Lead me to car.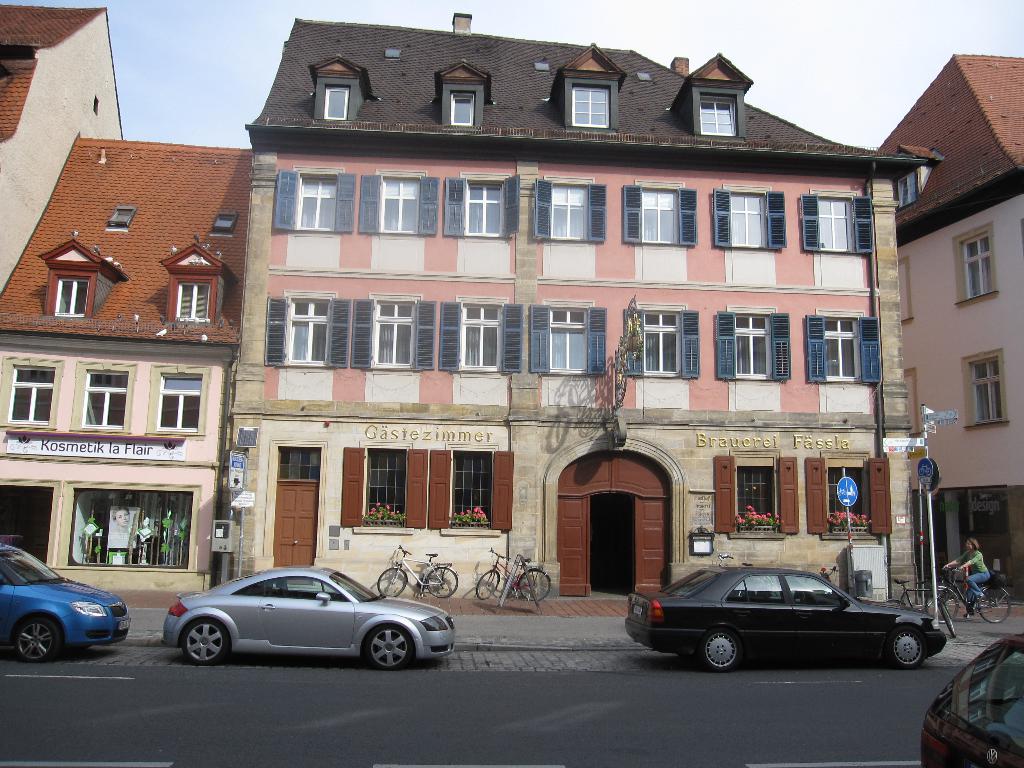
Lead to l=628, t=557, r=950, b=671.
